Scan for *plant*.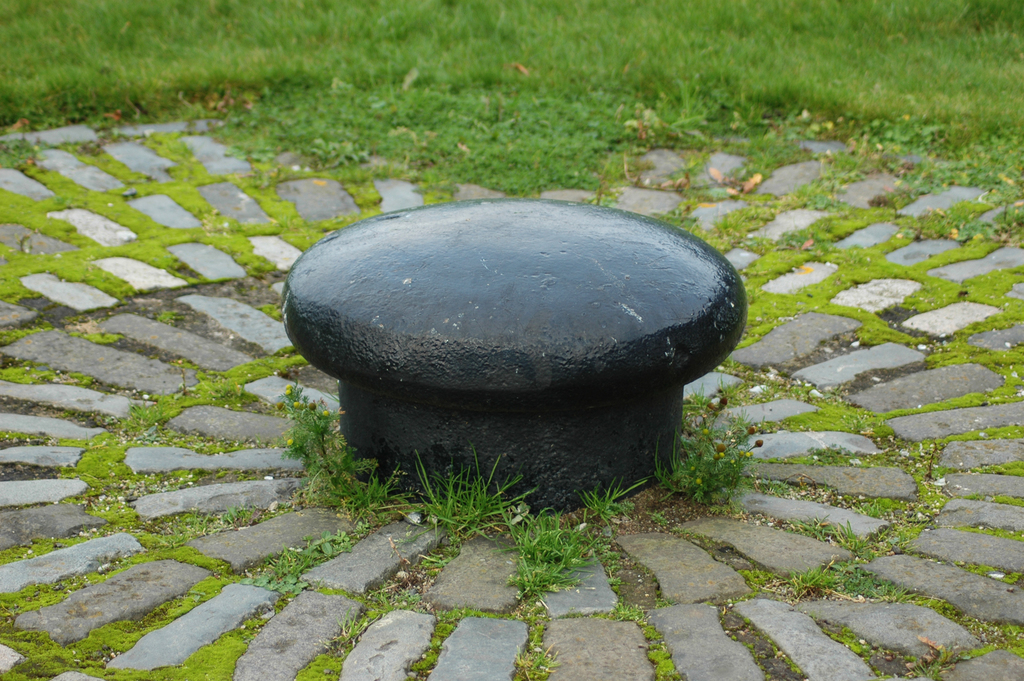
Scan result: (603, 593, 690, 680).
